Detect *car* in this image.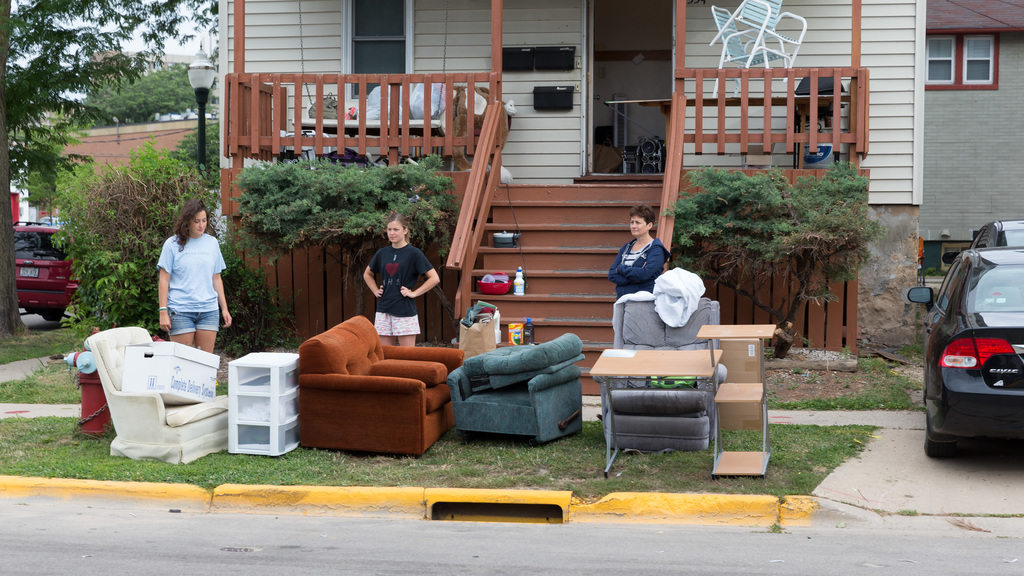
Detection: 906:241:1023:460.
